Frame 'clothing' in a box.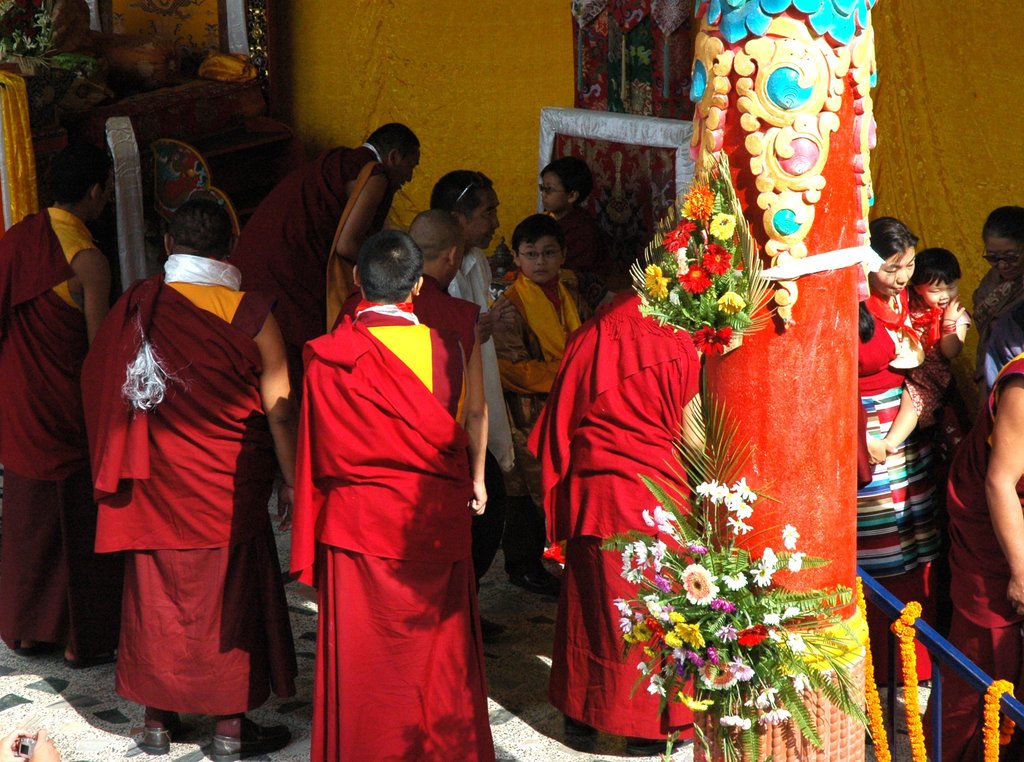
region(445, 231, 531, 490).
